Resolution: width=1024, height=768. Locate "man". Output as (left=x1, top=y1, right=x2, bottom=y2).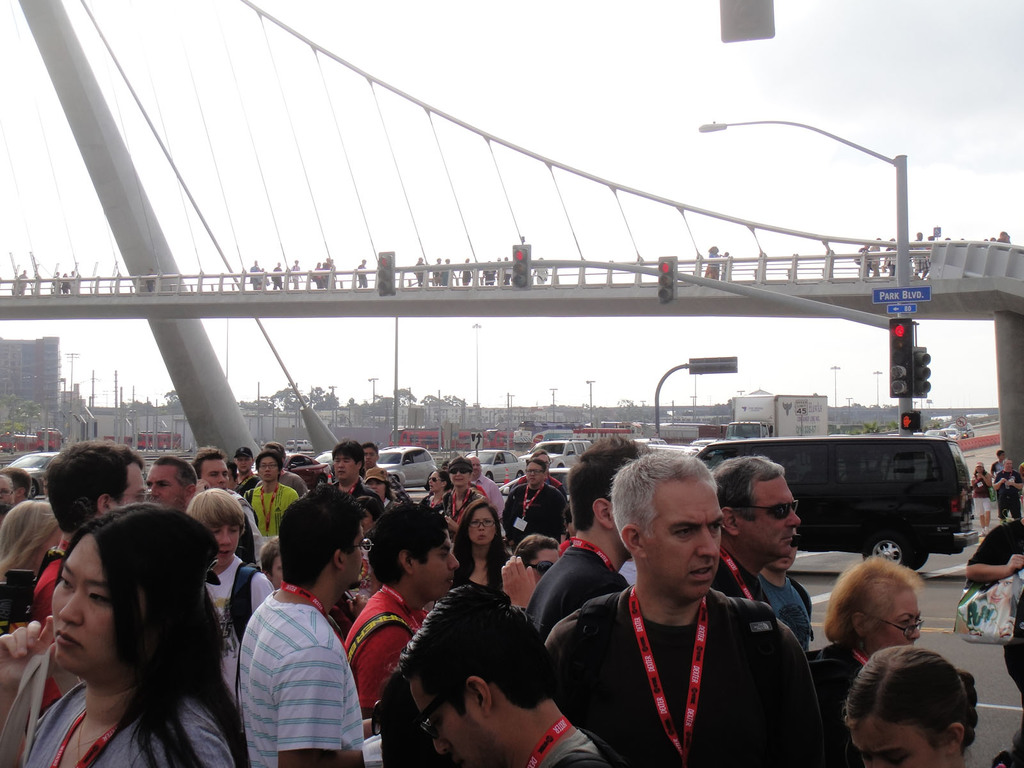
(left=0, top=442, right=151, bottom=719).
